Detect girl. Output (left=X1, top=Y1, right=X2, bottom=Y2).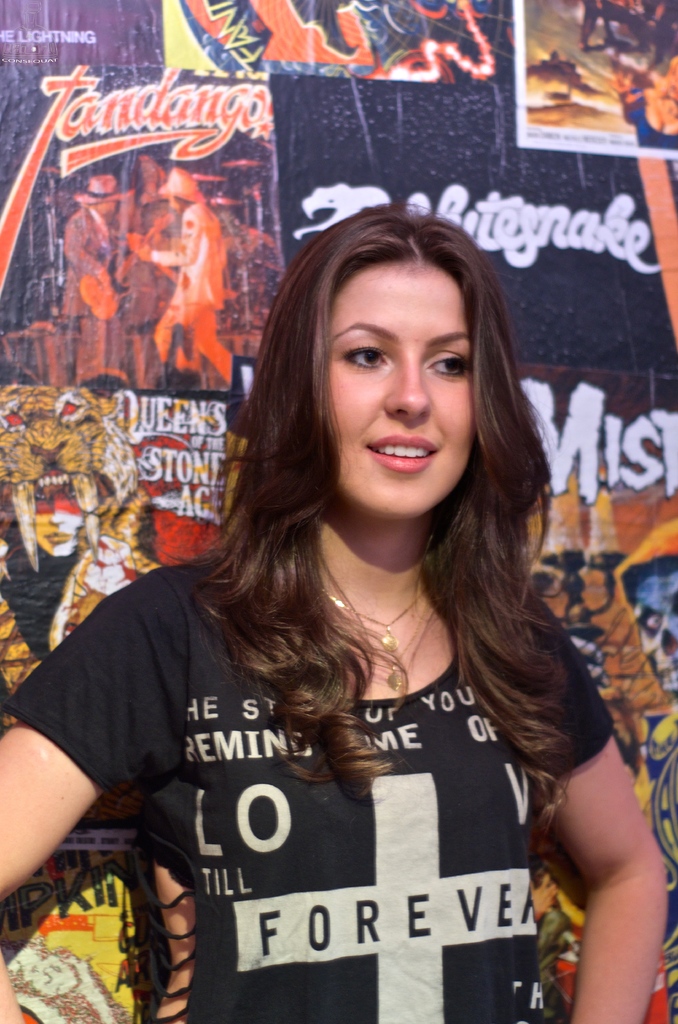
(left=0, top=202, right=667, bottom=1023).
